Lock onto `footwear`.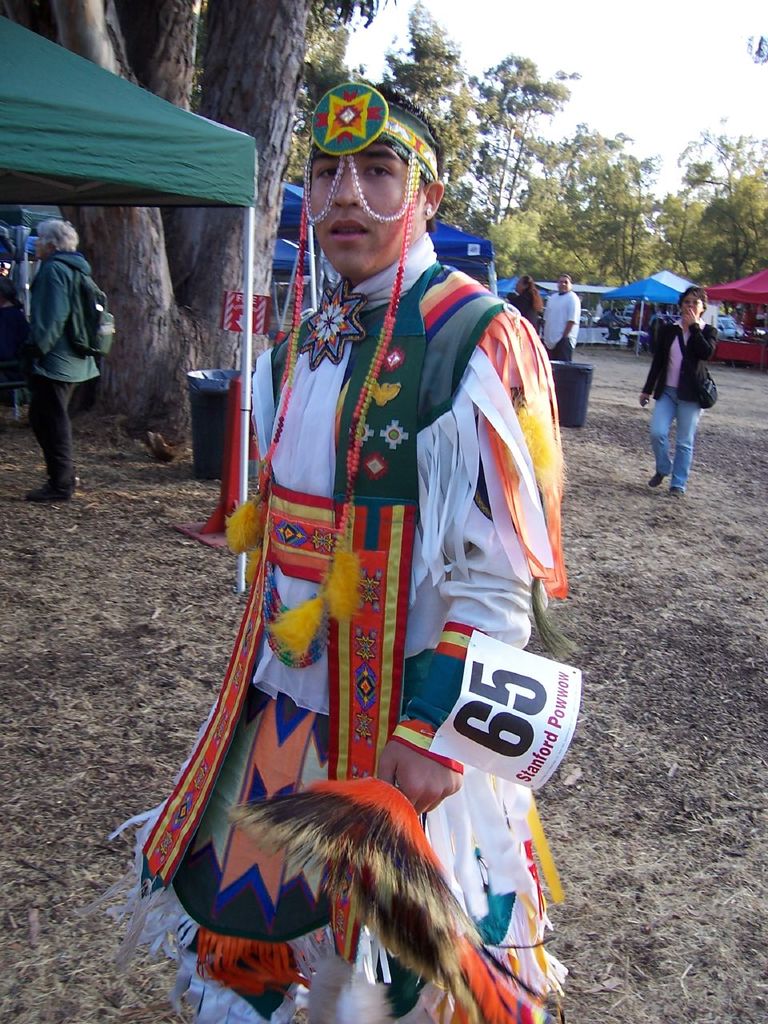
Locked: Rect(25, 480, 73, 505).
